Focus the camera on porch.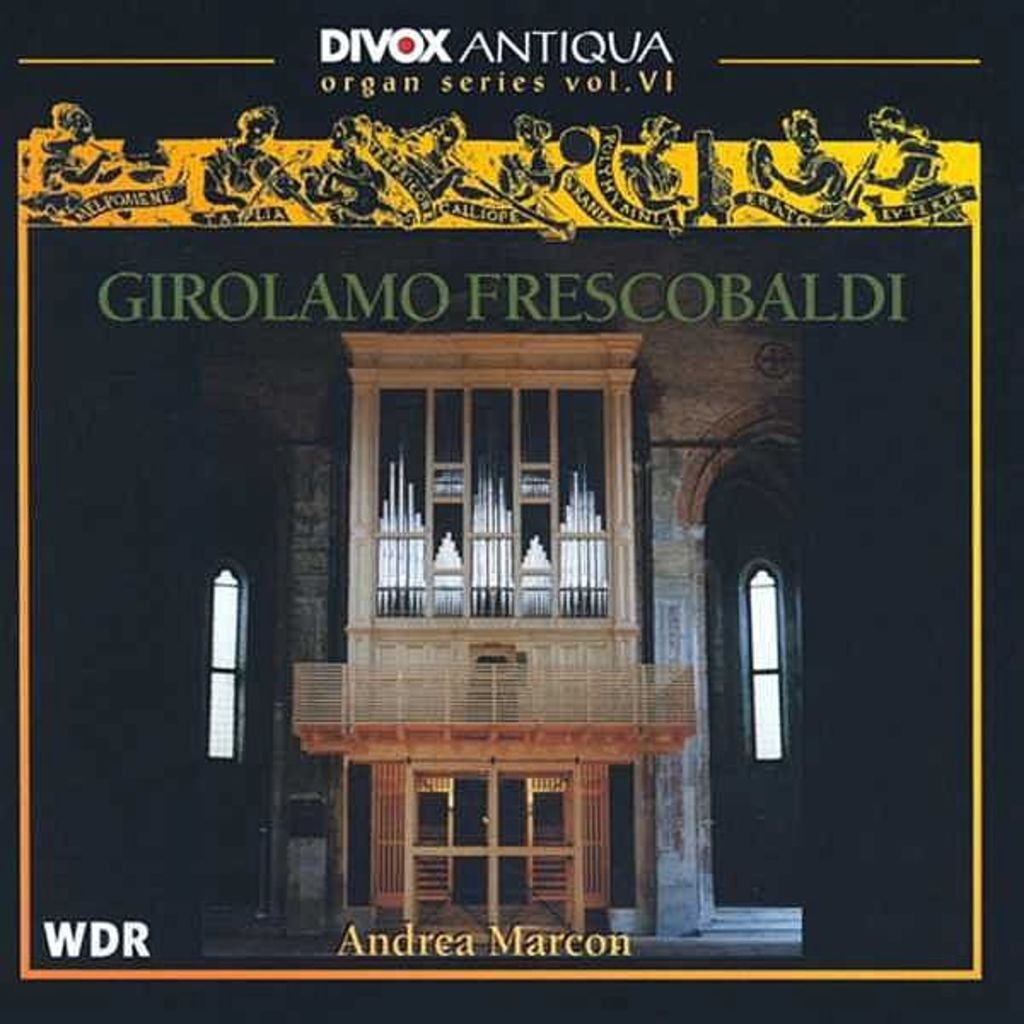
Focus region: bbox(302, 642, 710, 758).
